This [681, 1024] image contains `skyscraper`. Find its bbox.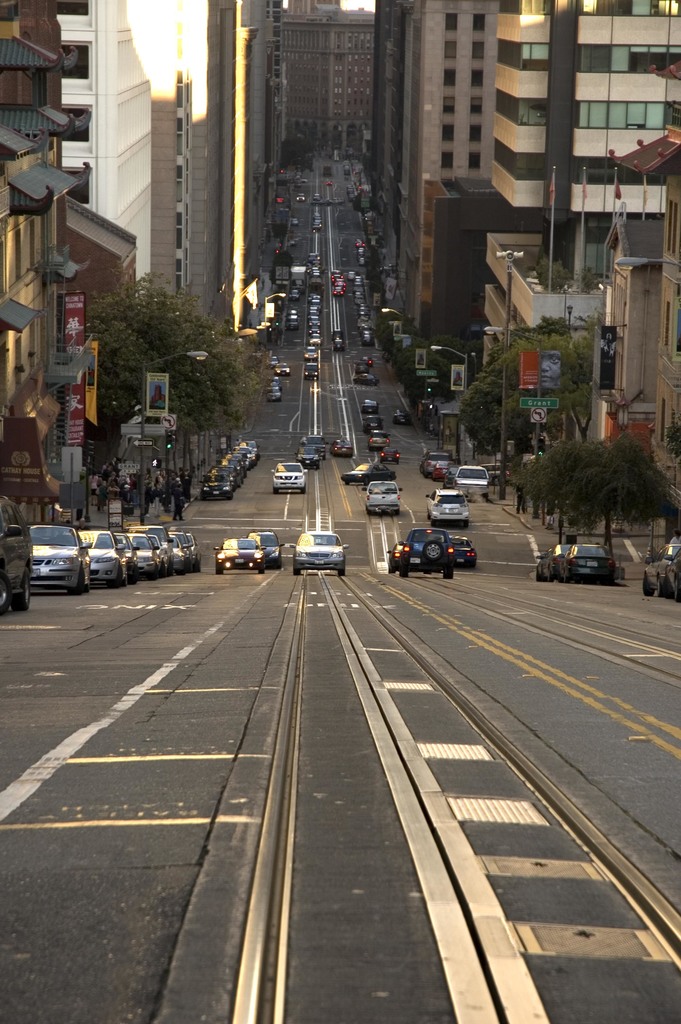
79, 204, 131, 324.
